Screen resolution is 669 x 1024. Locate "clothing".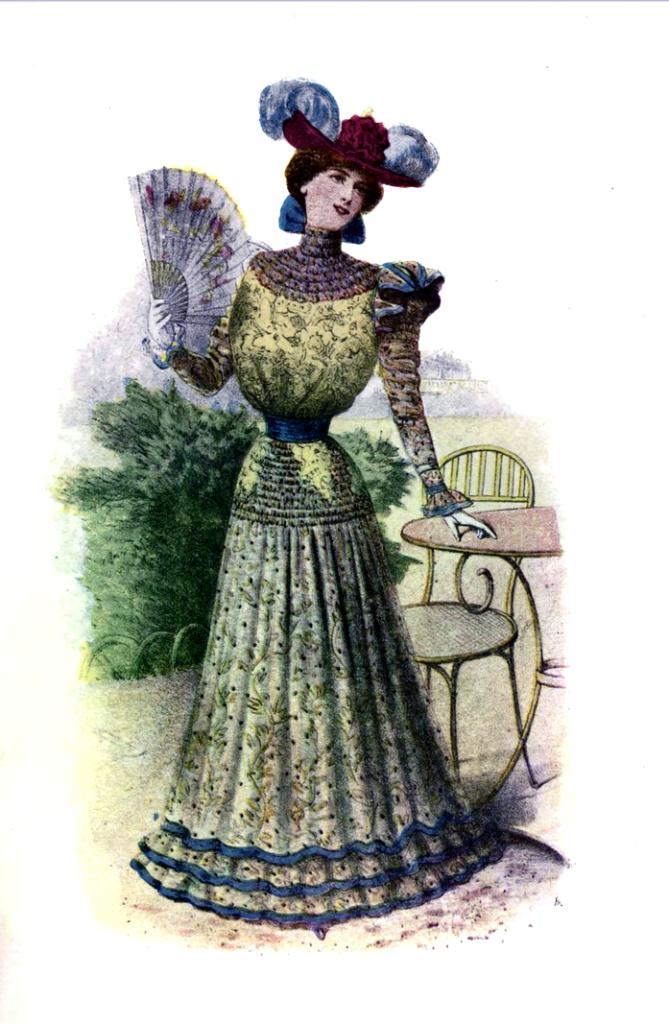
x1=135 y1=179 x2=538 y2=938.
